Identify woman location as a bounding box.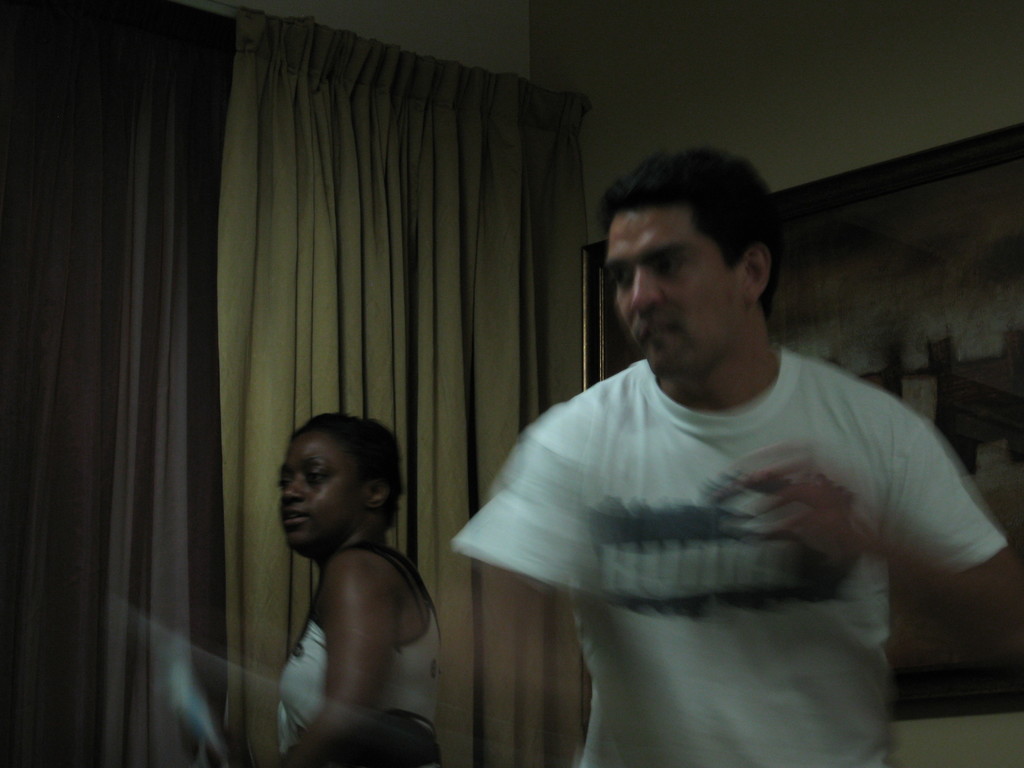
[x1=235, y1=395, x2=464, y2=753].
